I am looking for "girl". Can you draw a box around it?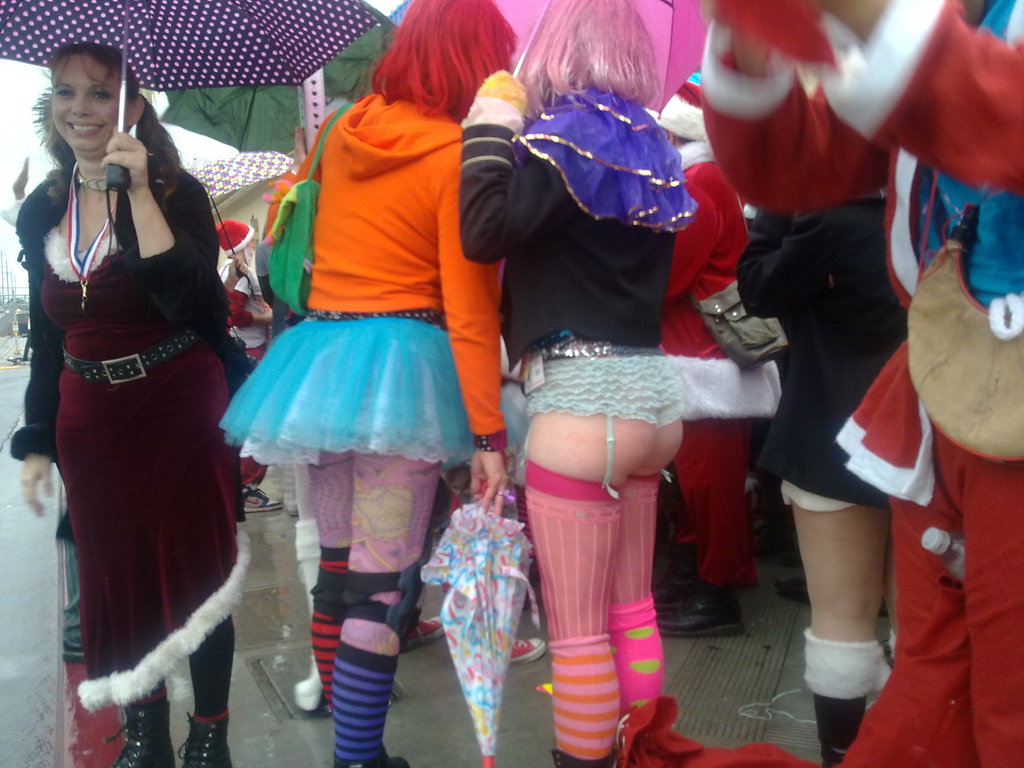
Sure, the bounding box is 225/223/287/524.
